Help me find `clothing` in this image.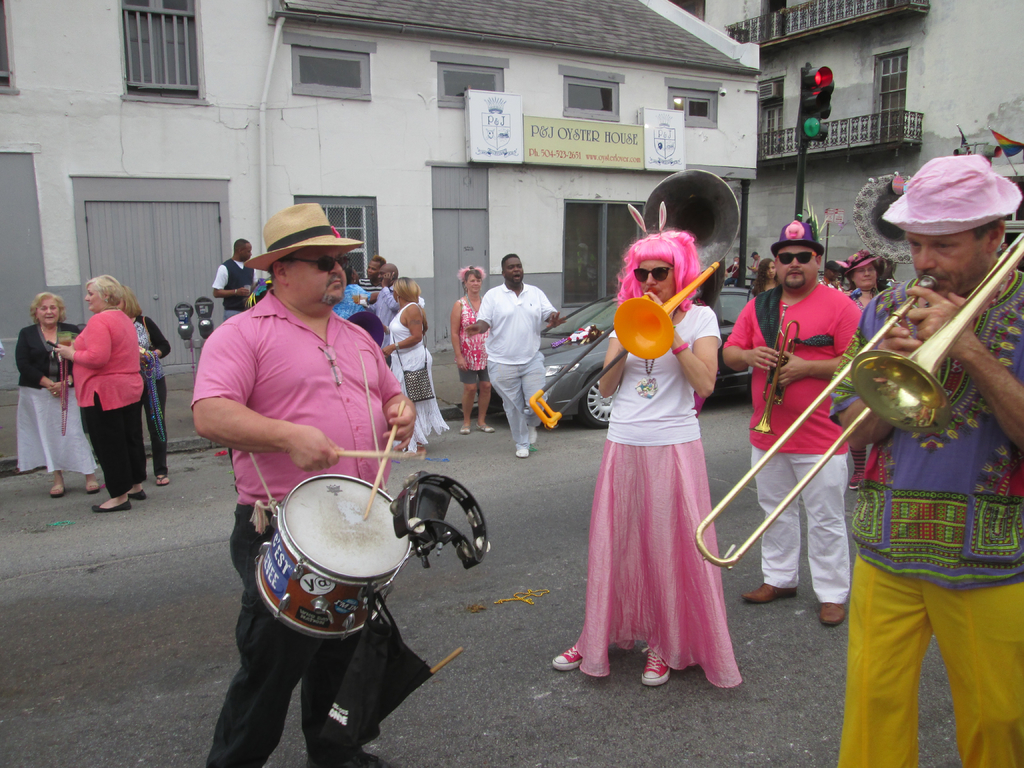
Found it: (831, 269, 1014, 590).
